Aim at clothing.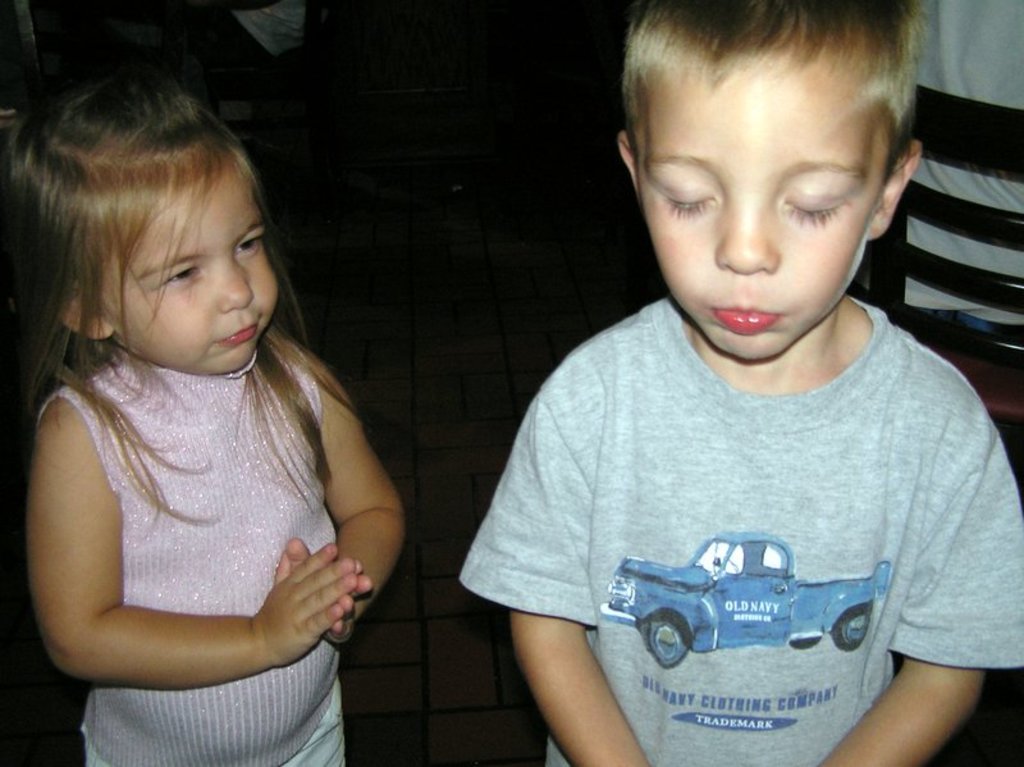
Aimed at [448, 269, 1004, 741].
